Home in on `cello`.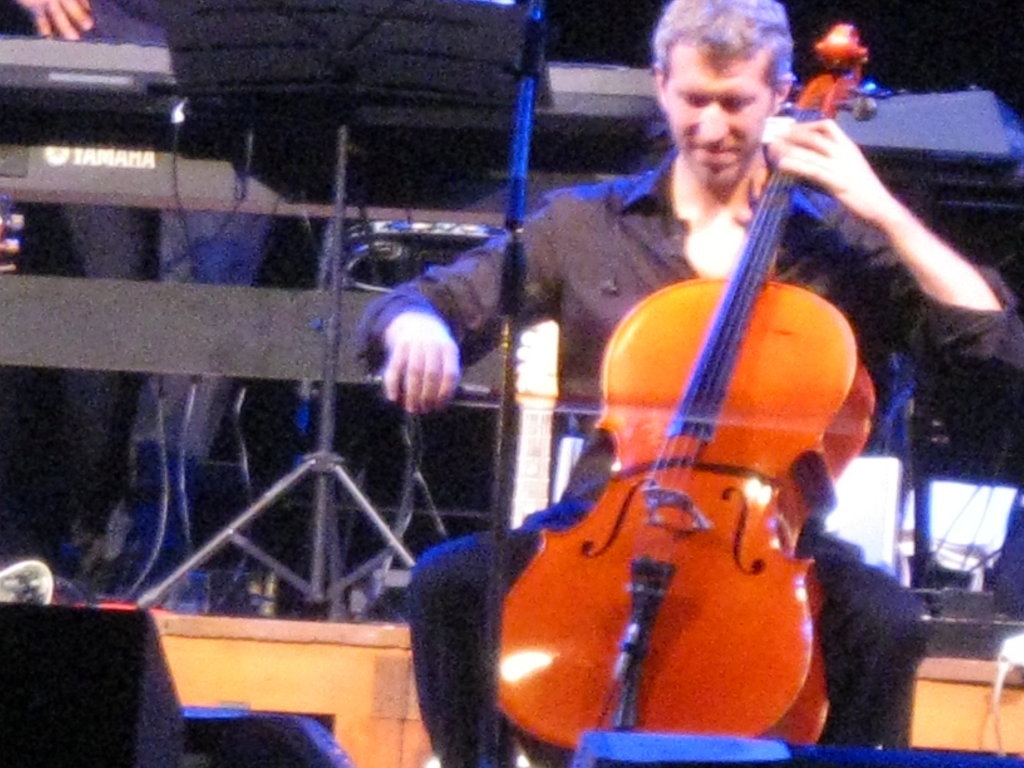
Homed in at <box>430,26,882,767</box>.
